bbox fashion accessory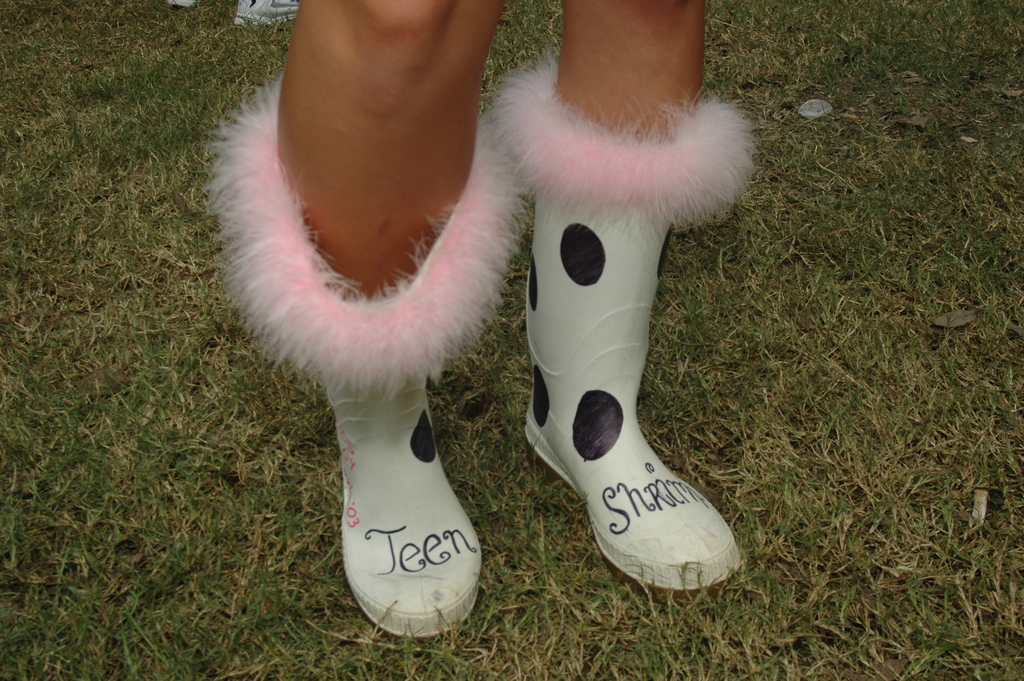
(x1=489, y1=46, x2=761, y2=595)
